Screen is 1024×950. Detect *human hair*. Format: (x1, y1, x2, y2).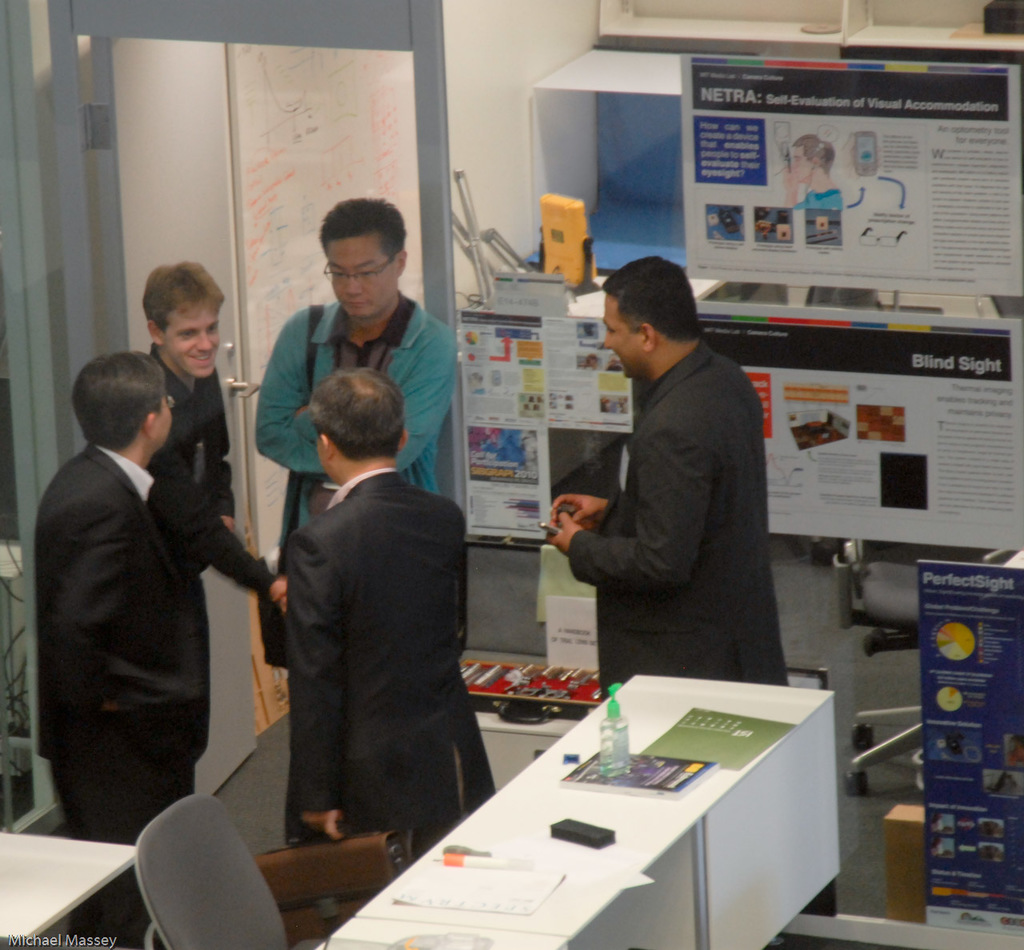
(315, 198, 410, 267).
